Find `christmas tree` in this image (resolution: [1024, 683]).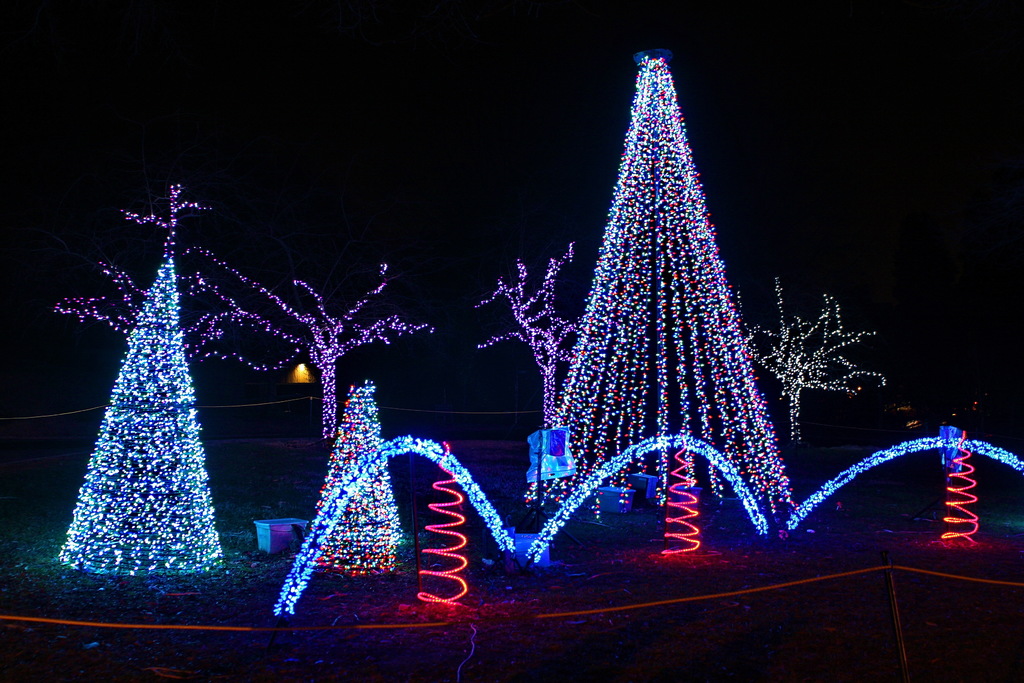
{"x1": 297, "y1": 383, "x2": 401, "y2": 575}.
